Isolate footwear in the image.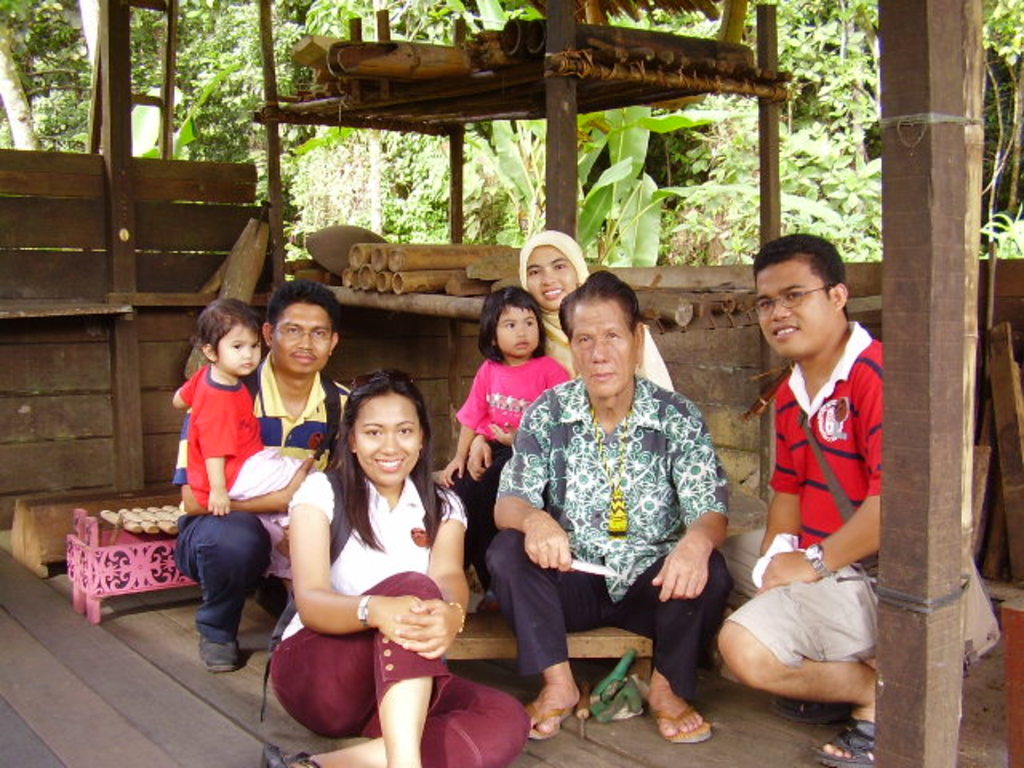
Isolated region: <box>197,634,243,670</box>.
